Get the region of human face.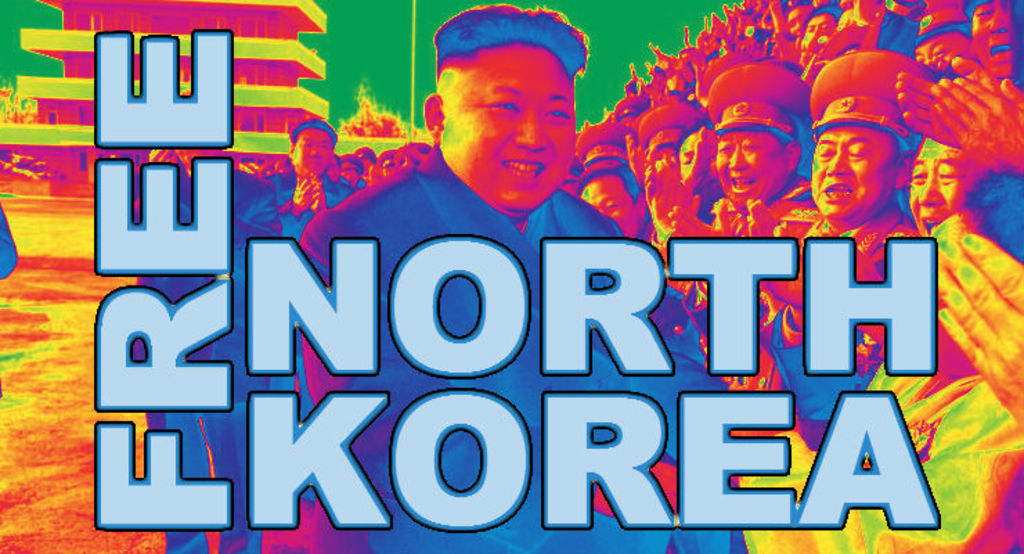
[x1=912, y1=40, x2=967, y2=71].
